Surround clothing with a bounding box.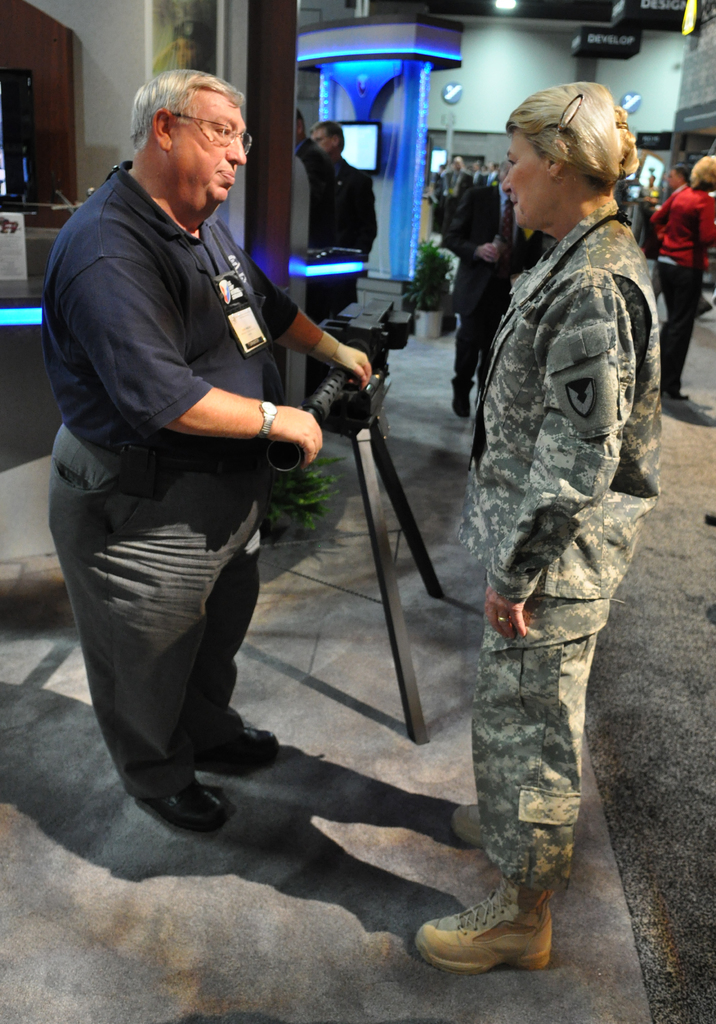
bbox(296, 142, 333, 324).
